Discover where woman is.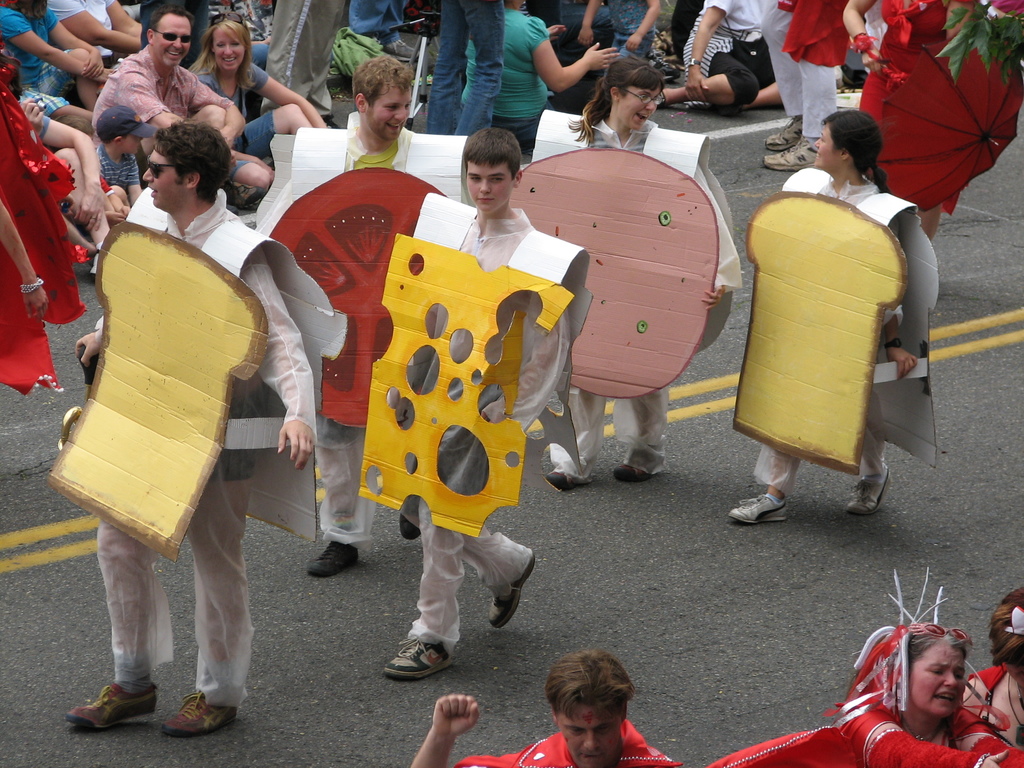
Discovered at box=[514, 46, 744, 491].
